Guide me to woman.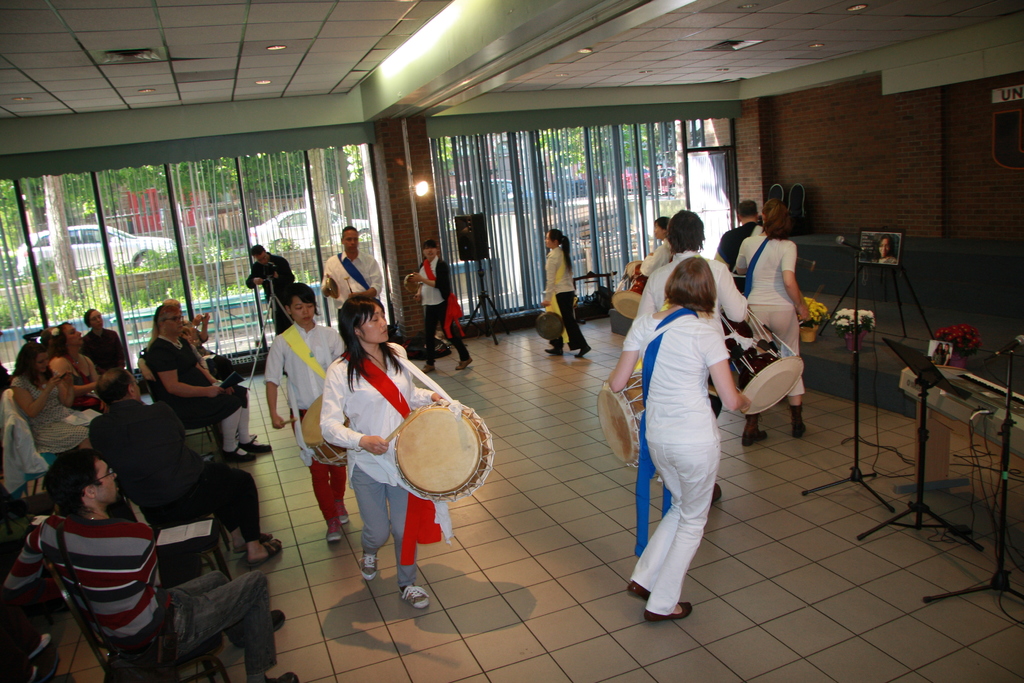
Guidance: left=732, top=199, right=813, bottom=450.
